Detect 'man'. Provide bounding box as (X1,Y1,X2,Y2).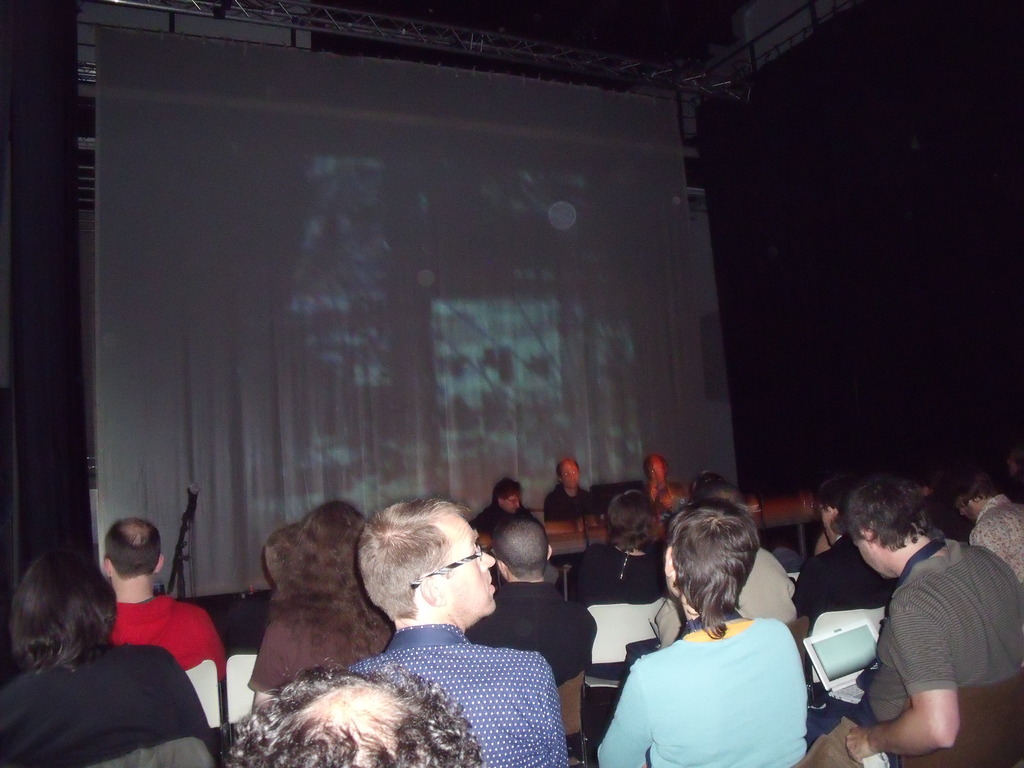
(216,662,478,767).
